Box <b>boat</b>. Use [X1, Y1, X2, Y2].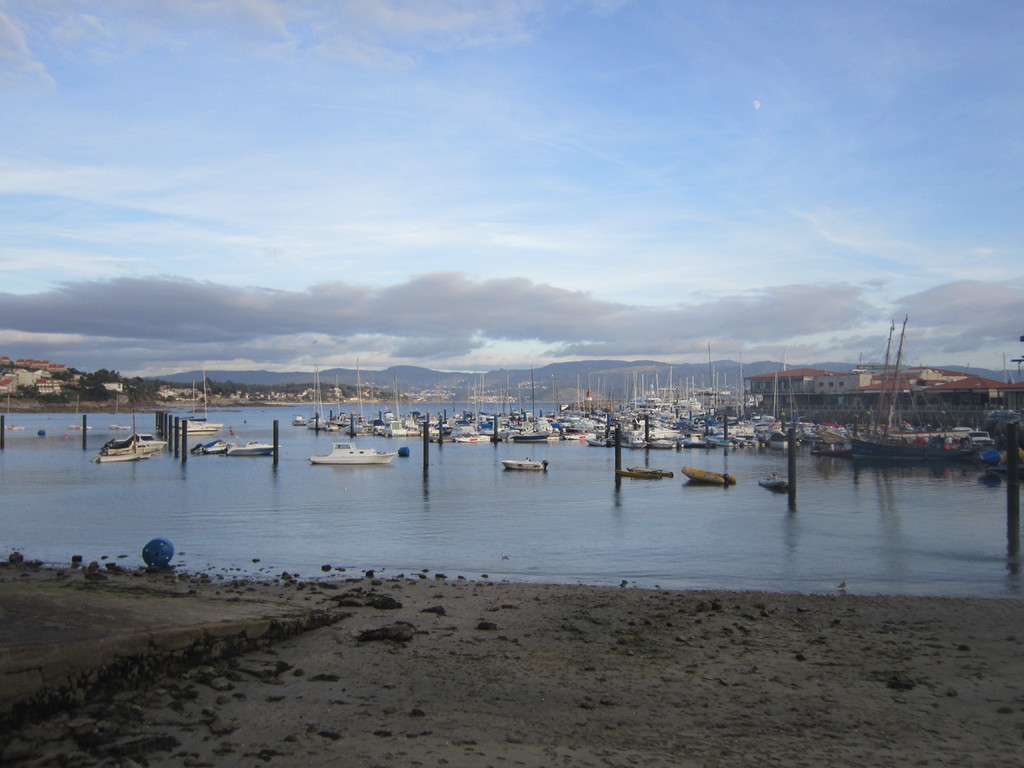
[306, 433, 401, 467].
